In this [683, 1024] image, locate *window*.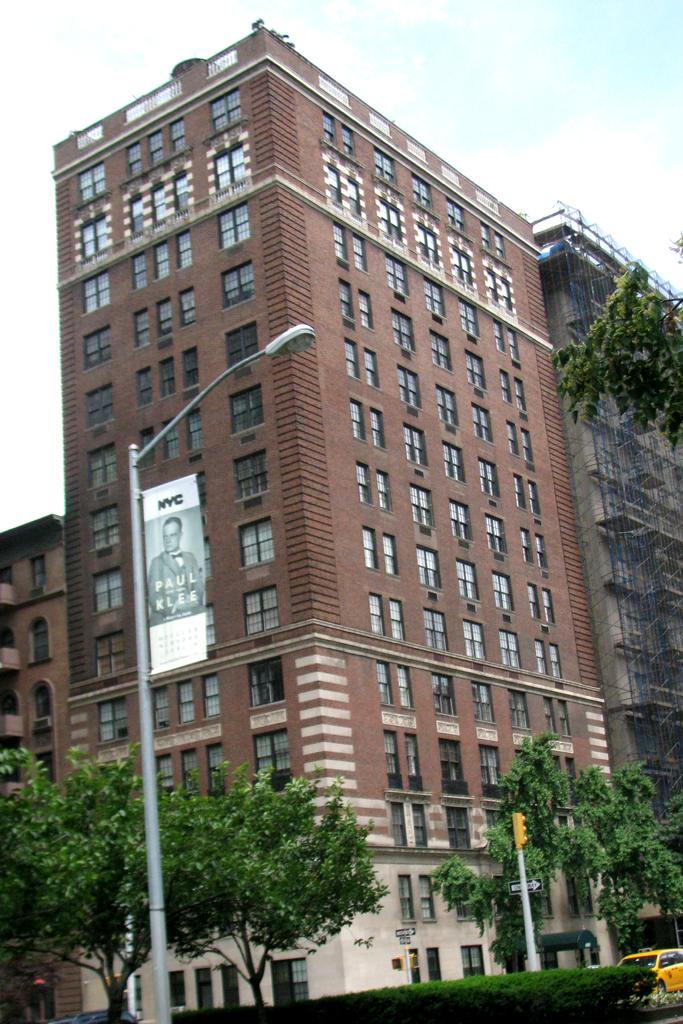
Bounding box: bbox(76, 269, 110, 316).
